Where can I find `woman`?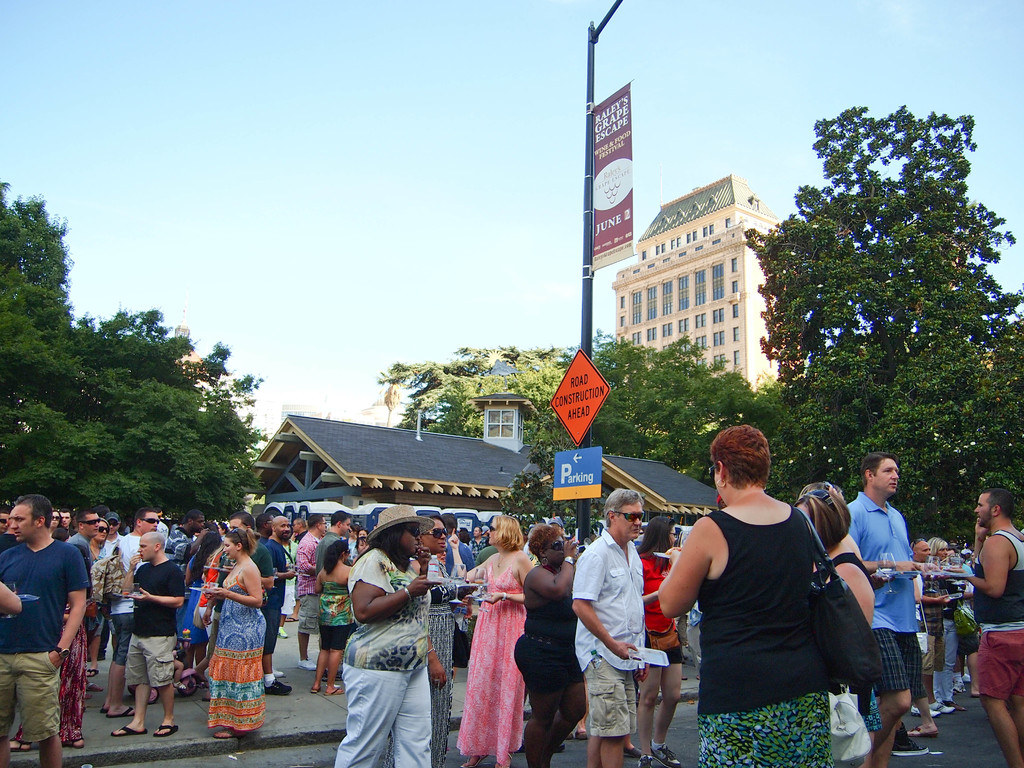
You can find it at Rect(206, 527, 269, 735).
